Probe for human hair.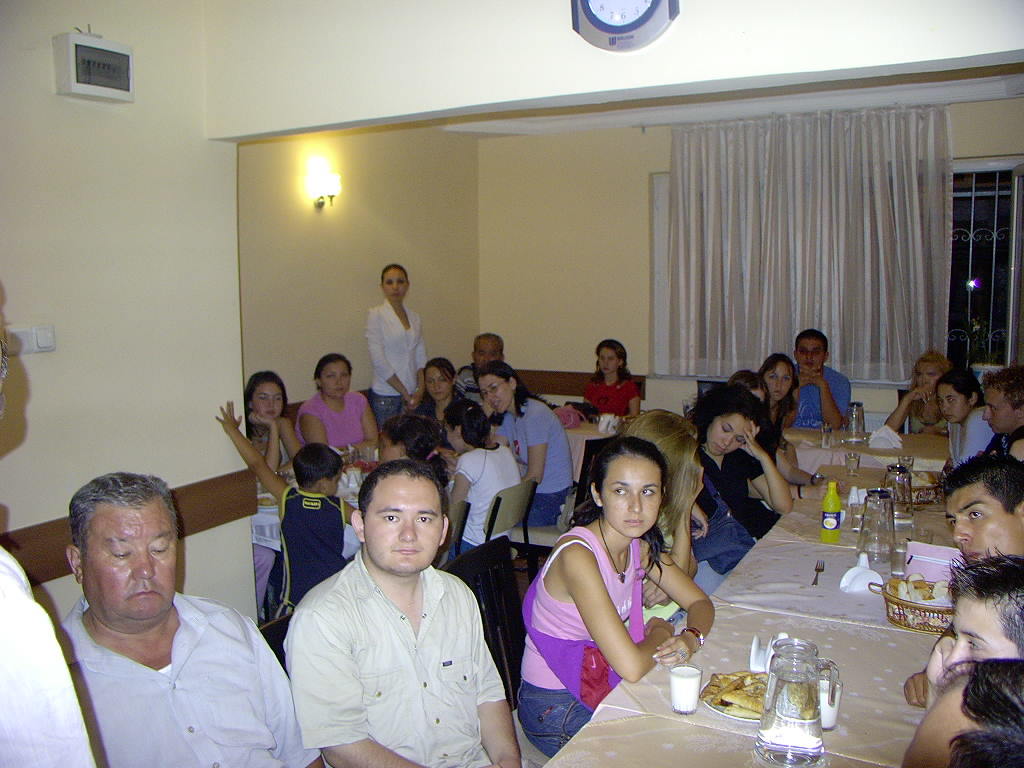
Probe result: region(355, 456, 448, 531).
